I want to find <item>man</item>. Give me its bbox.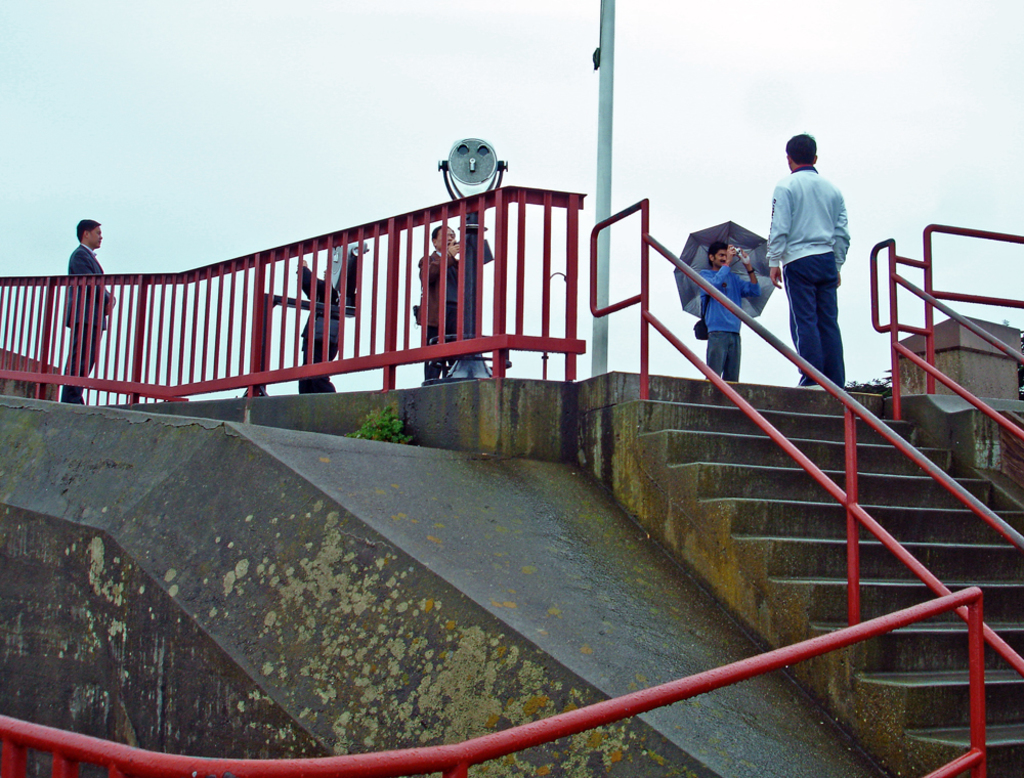
(60,216,117,406).
